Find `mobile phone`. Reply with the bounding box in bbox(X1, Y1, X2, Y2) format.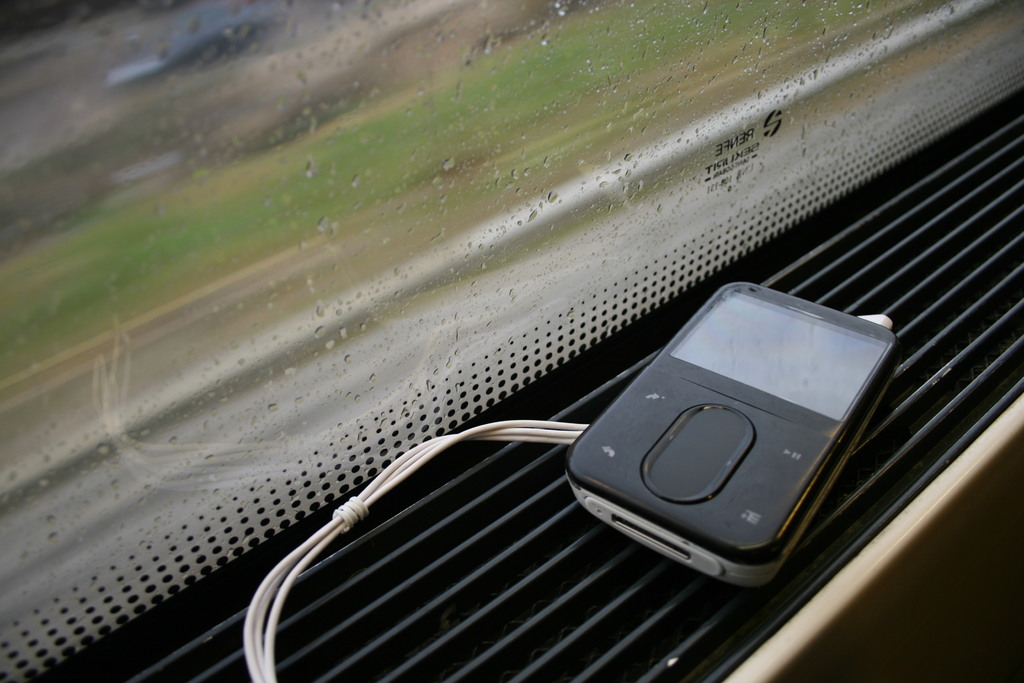
bbox(480, 278, 882, 595).
